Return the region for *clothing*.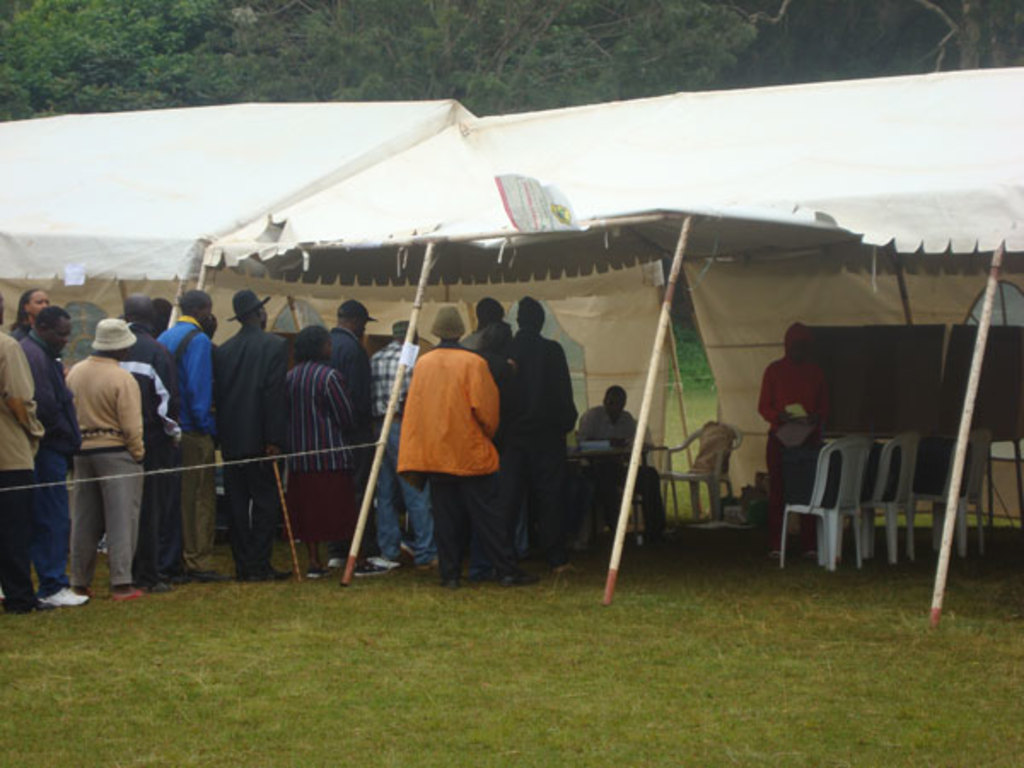
select_region(285, 352, 362, 579).
